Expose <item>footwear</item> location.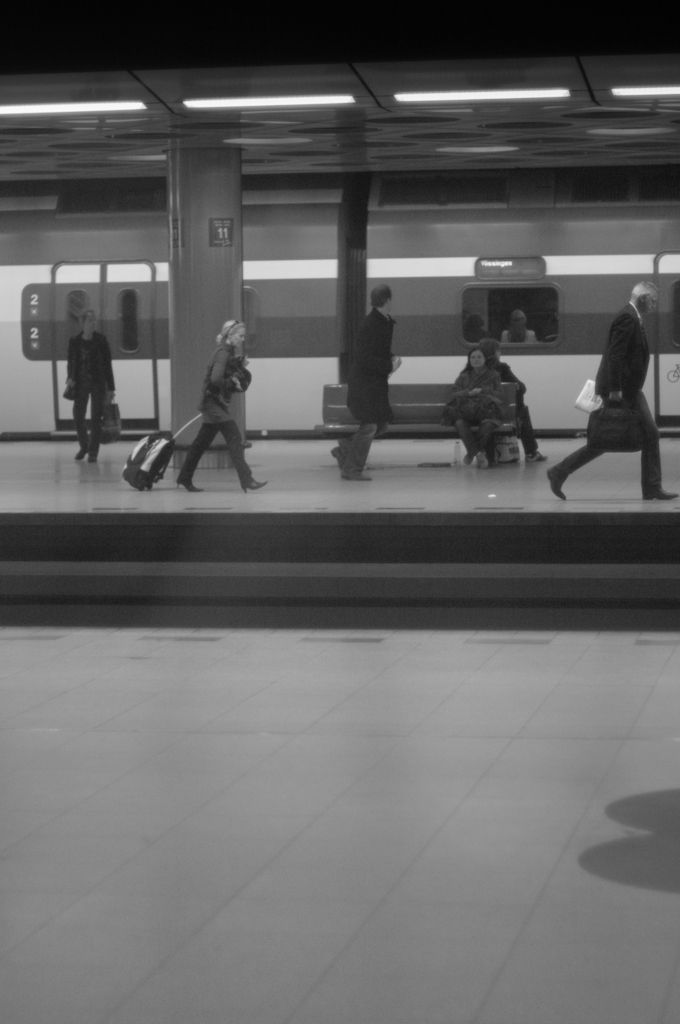
Exposed at box=[89, 451, 93, 465].
